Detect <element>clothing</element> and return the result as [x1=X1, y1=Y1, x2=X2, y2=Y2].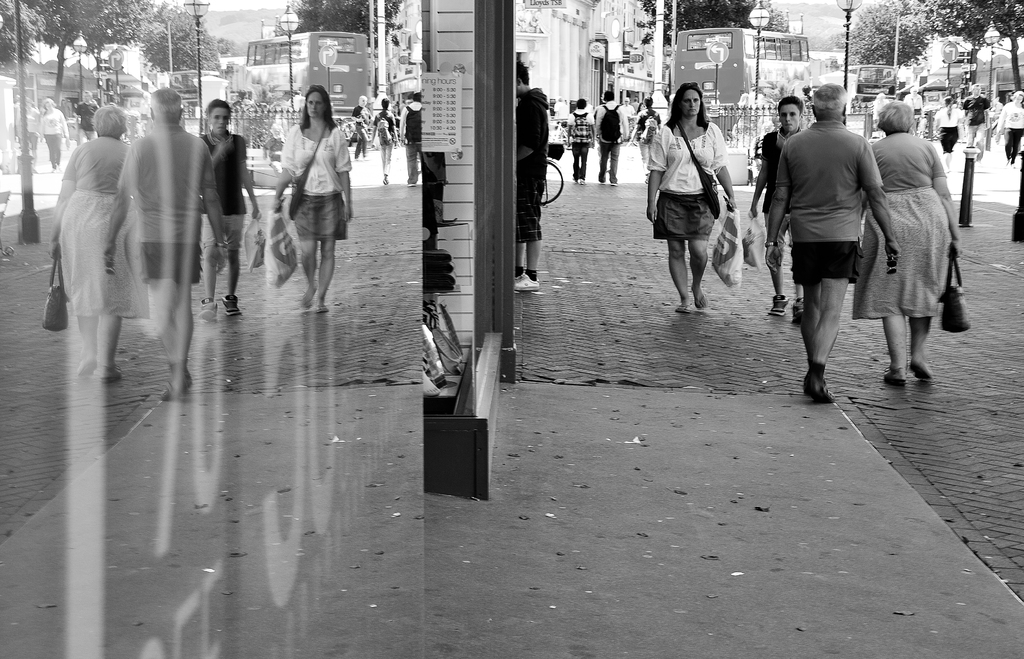
[x1=650, y1=116, x2=721, y2=238].
